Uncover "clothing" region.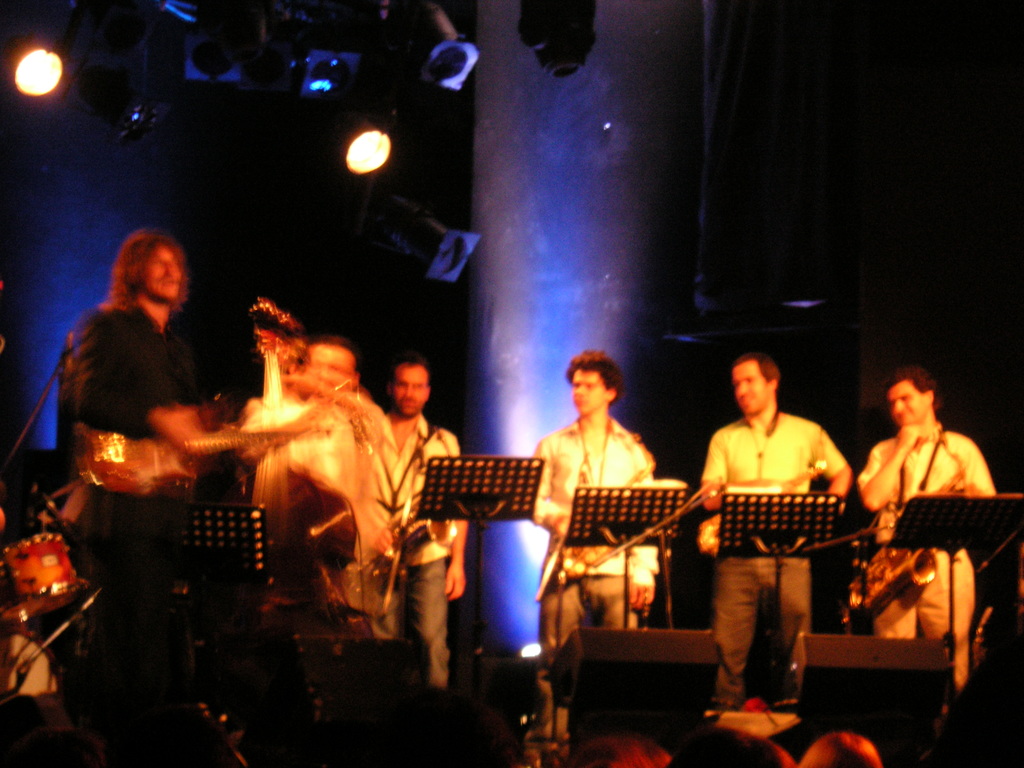
Uncovered: detection(692, 415, 852, 708).
